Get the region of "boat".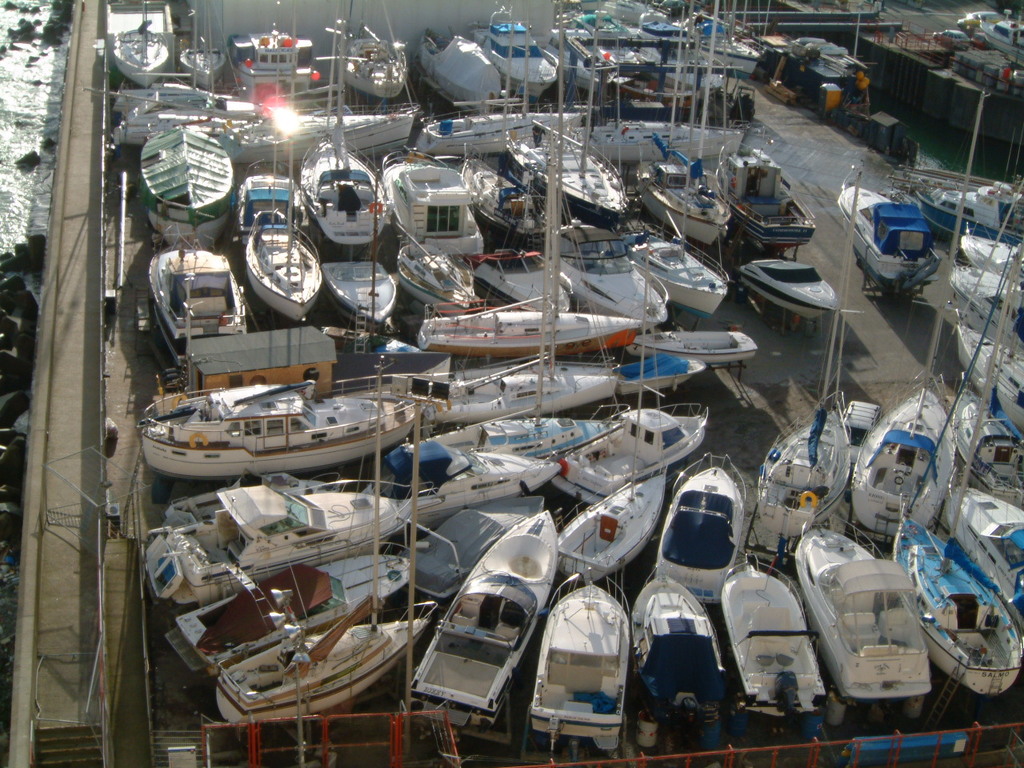
rect(93, 369, 462, 475).
